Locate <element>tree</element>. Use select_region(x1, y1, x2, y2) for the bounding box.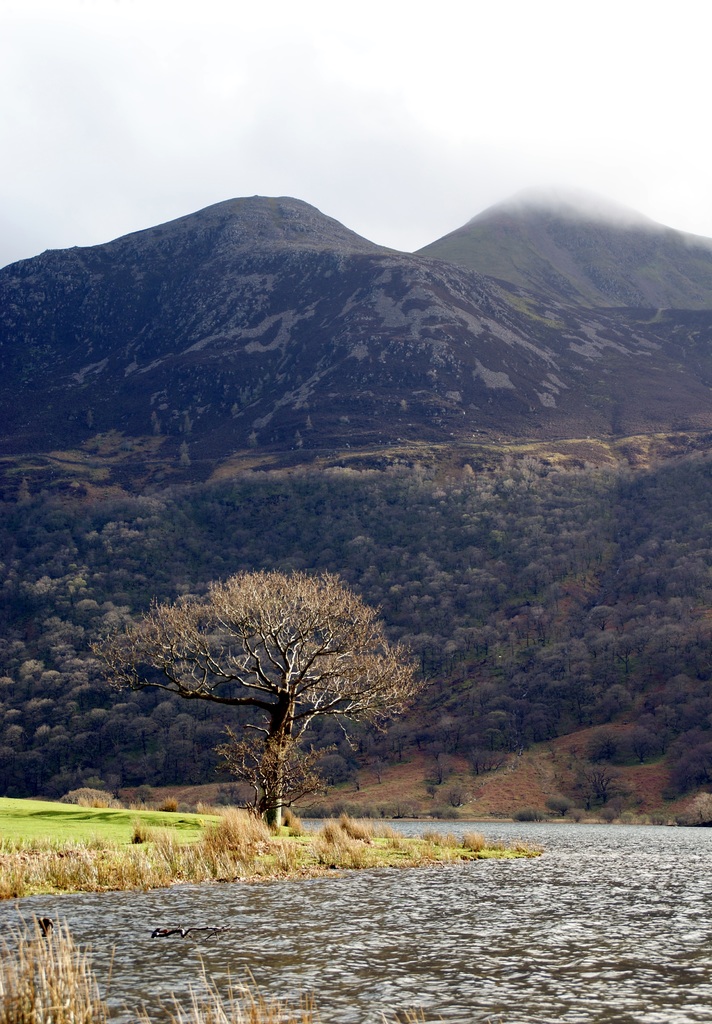
select_region(109, 572, 414, 836).
